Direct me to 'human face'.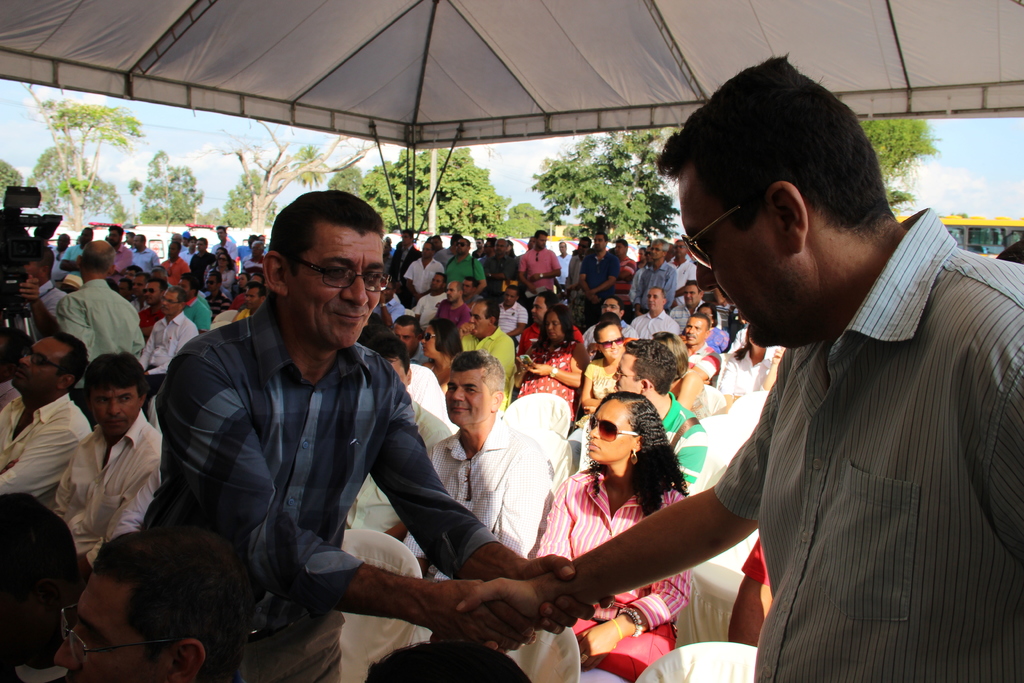
Direction: bbox(138, 283, 161, 311).
